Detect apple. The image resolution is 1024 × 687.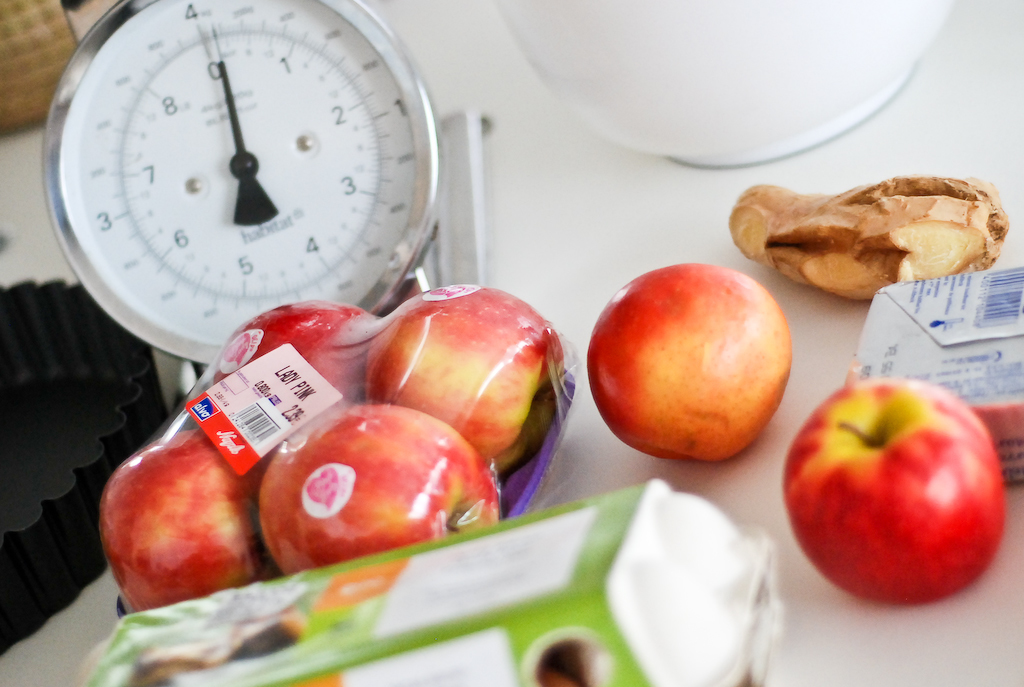
774:377:1015:613.
